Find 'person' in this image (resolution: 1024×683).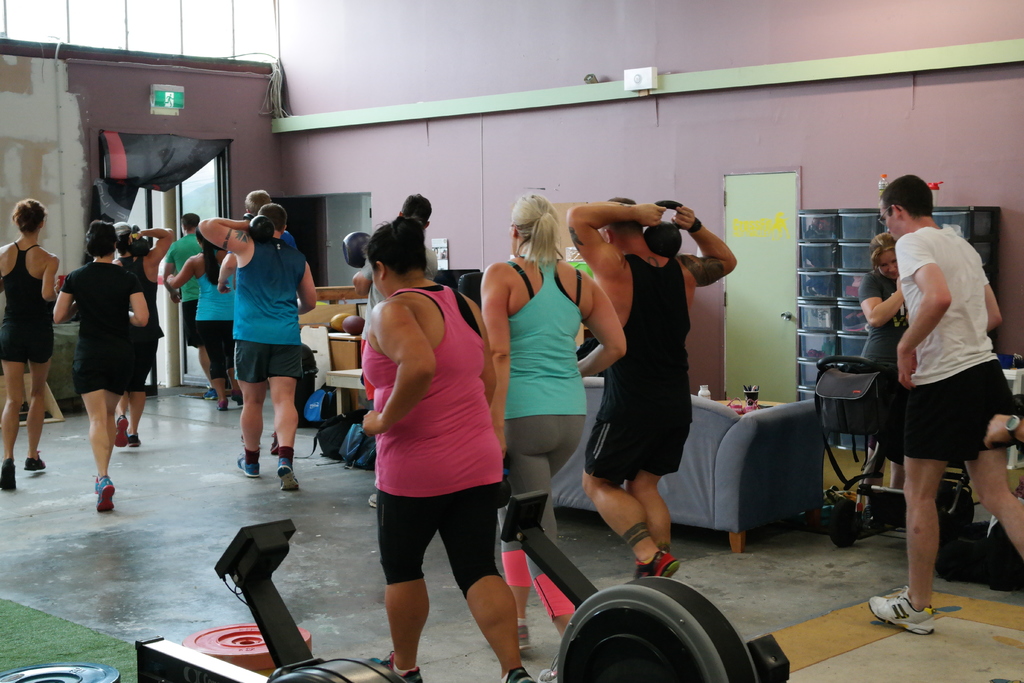
{"left": 351, "top": 189, "right": 448, "bottom": 345}.
